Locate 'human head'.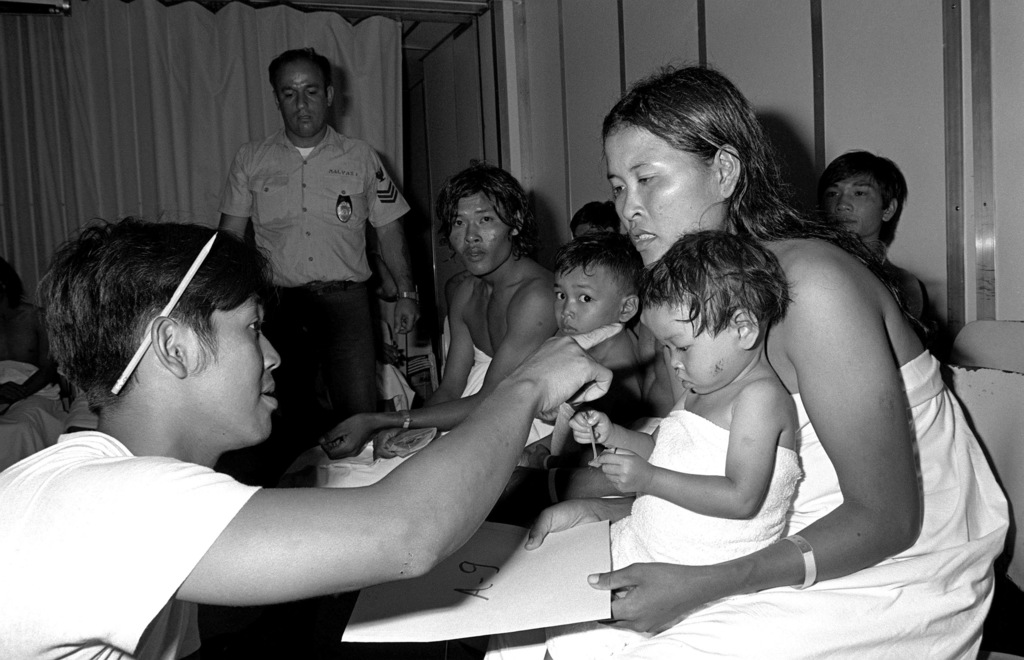
Bounding box: l=639, t=230, r=803, b=398.
